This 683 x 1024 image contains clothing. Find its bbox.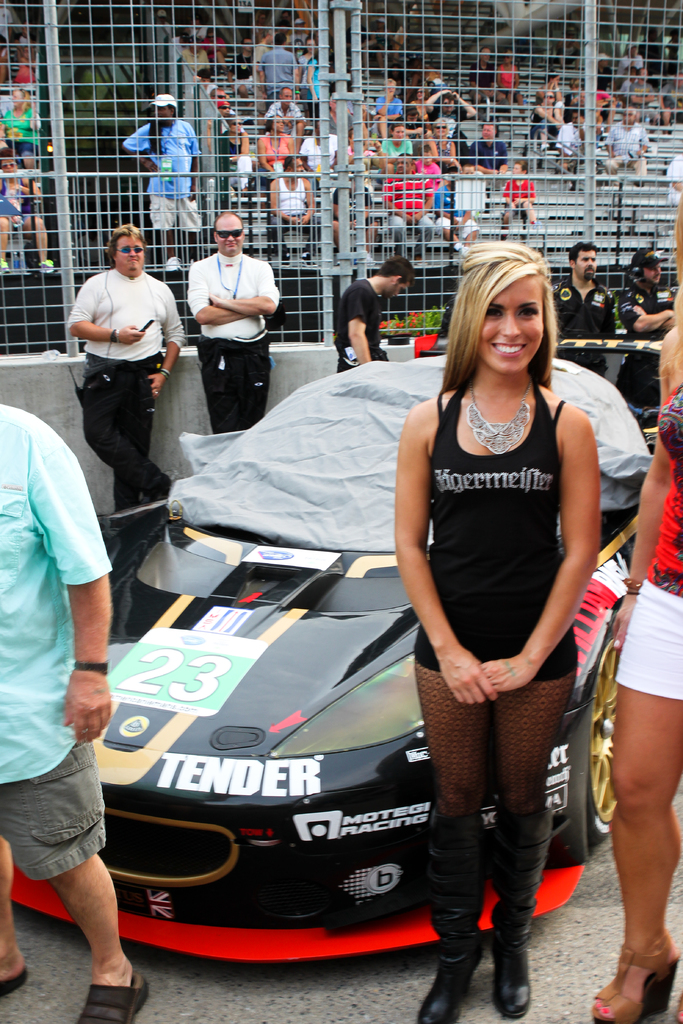
detection(396, 343, 616, 852).
